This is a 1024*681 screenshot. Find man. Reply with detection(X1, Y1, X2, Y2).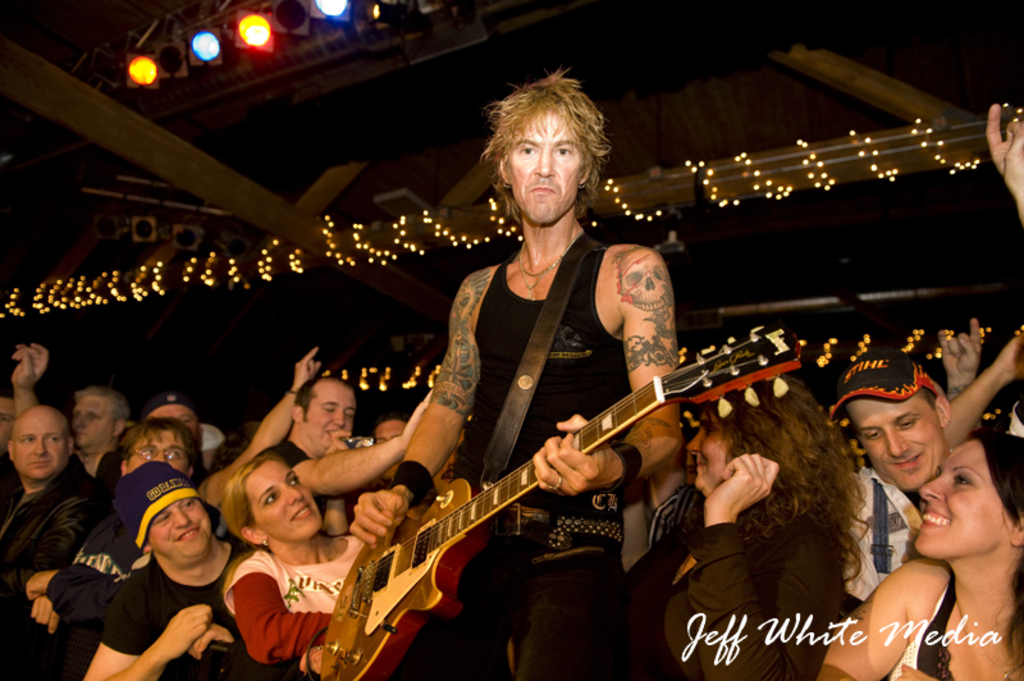
detection(348, 69, 682, 680).
